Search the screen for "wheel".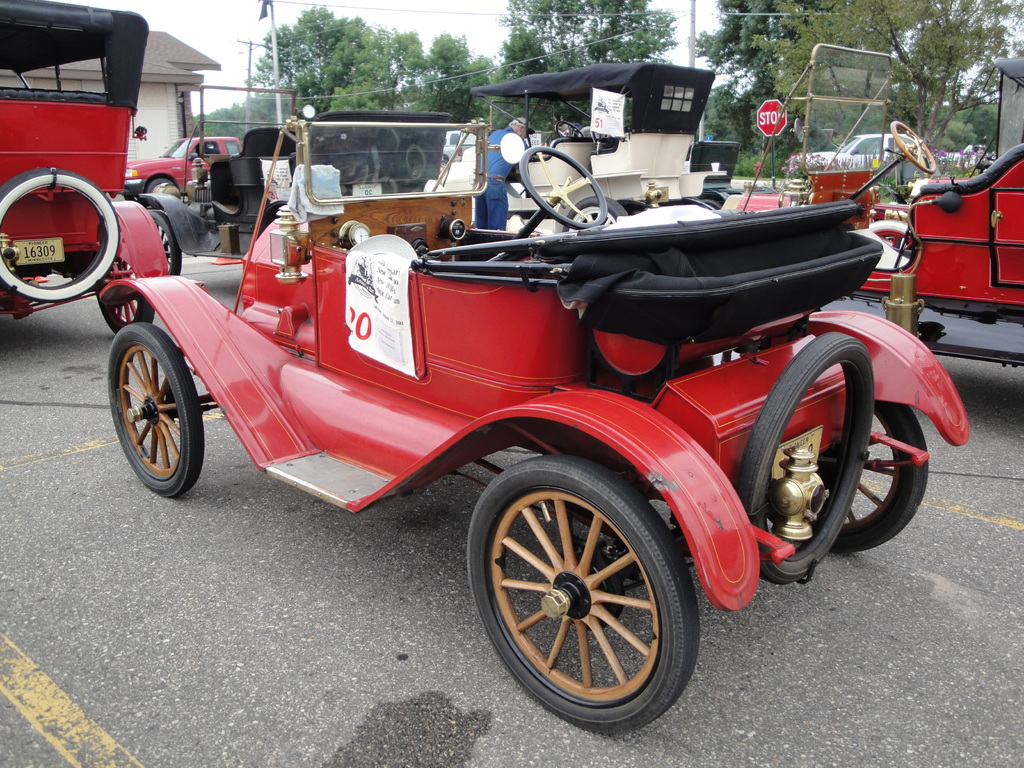
Found at bbox=[466, 452, 700, 738].
